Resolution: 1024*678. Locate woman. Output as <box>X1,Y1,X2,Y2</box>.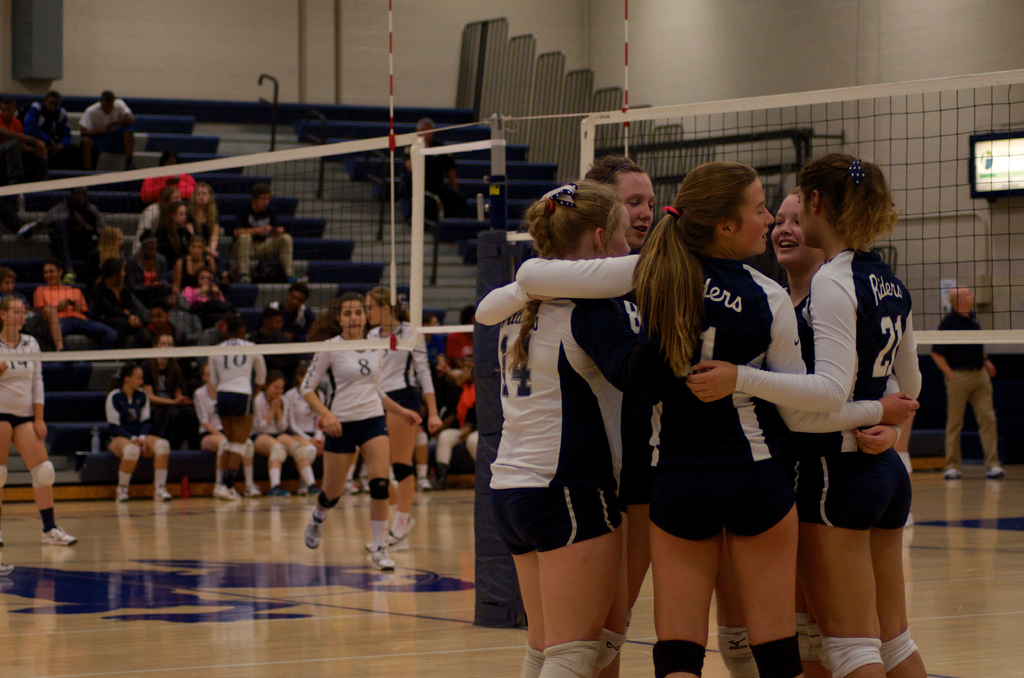
<box>154,204,201,265</box>.
